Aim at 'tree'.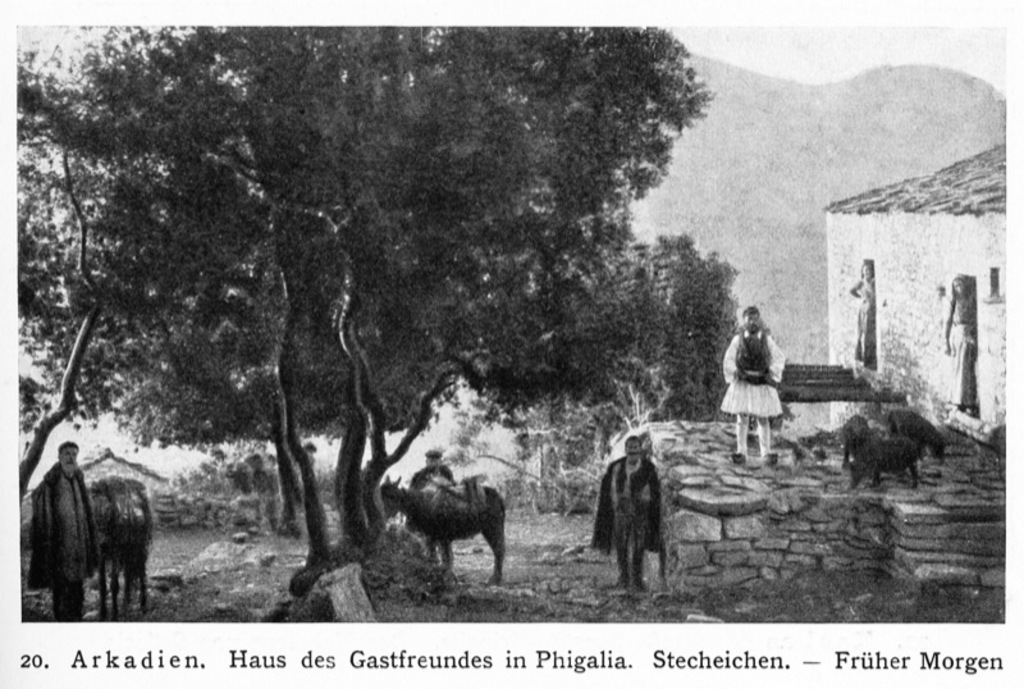
Aimed at [17, 24, 714, 565].
